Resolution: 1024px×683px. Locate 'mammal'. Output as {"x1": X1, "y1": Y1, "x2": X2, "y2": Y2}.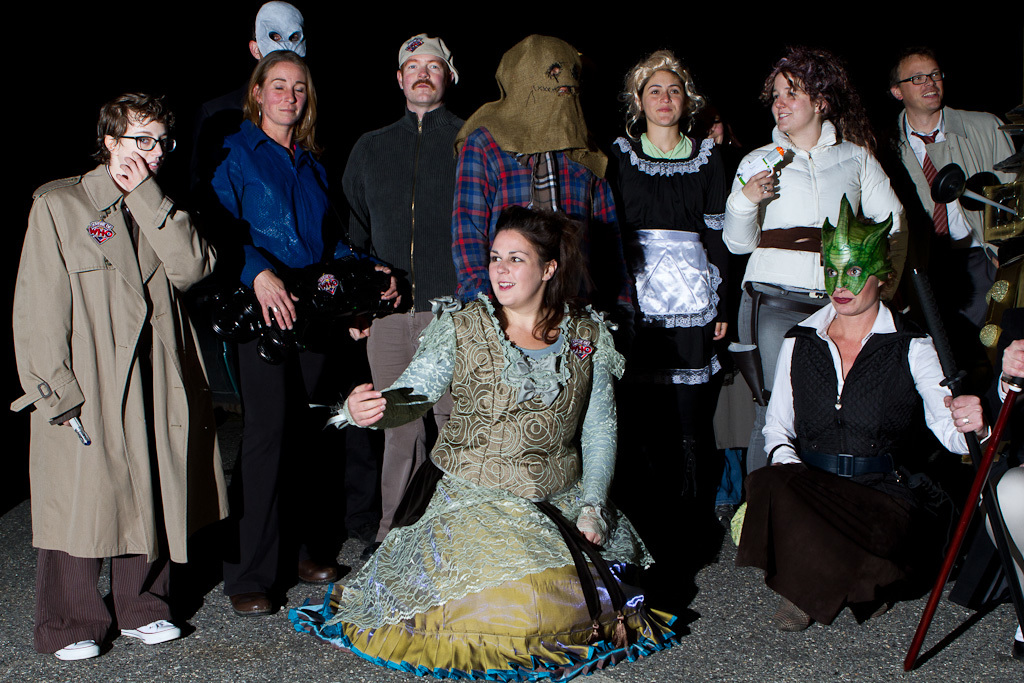
{"x1": 740, "y1": 189, "x2": 1001, "y2": 631}.
